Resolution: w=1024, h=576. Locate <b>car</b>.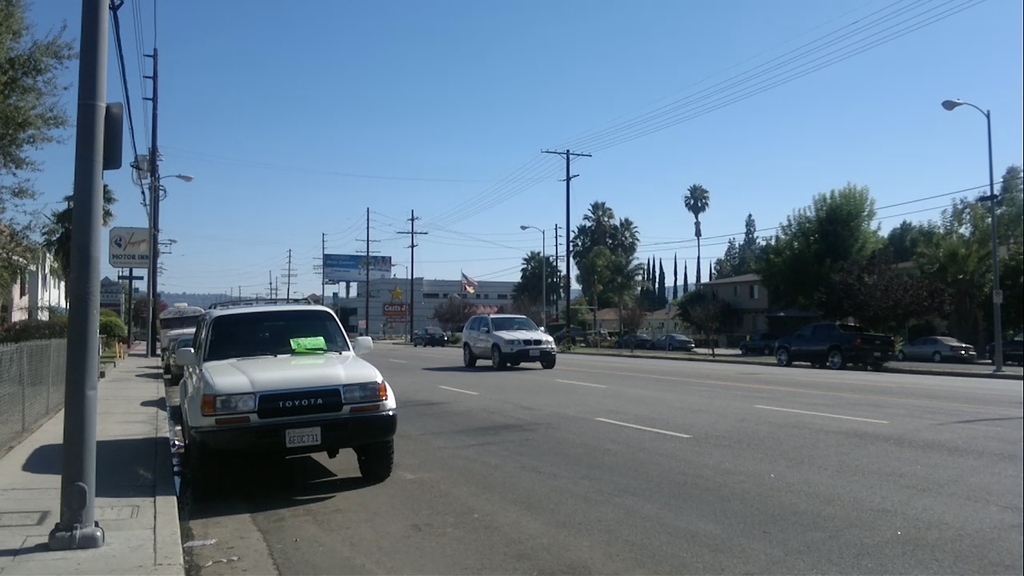
x1=462 y1=308 x2=559 y2=378.
